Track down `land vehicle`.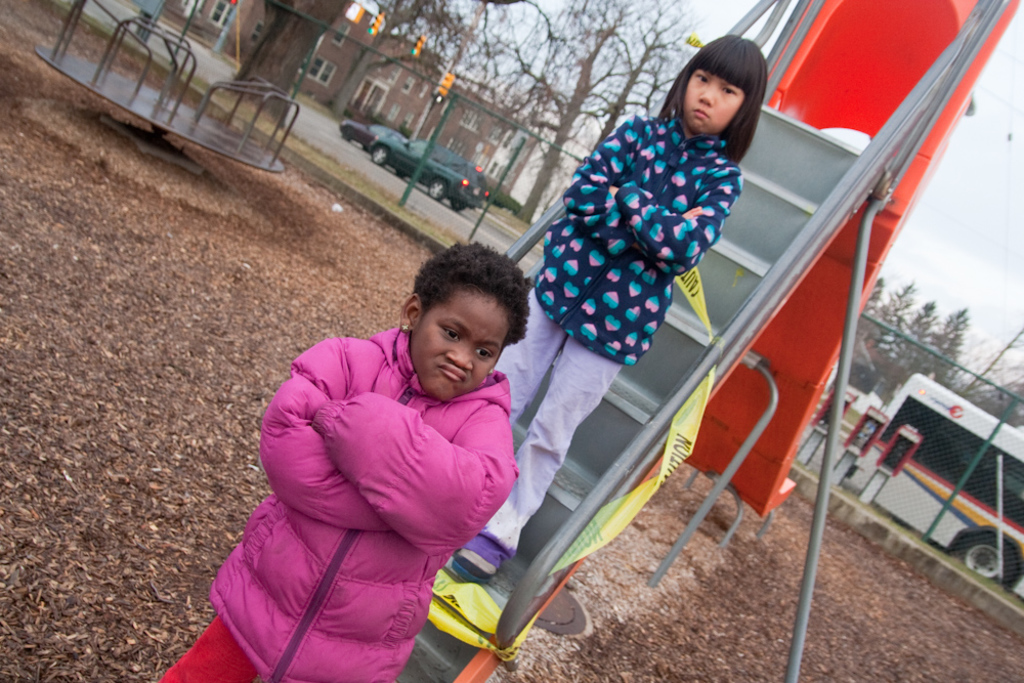
Tracked to [857,373,1023,598].
